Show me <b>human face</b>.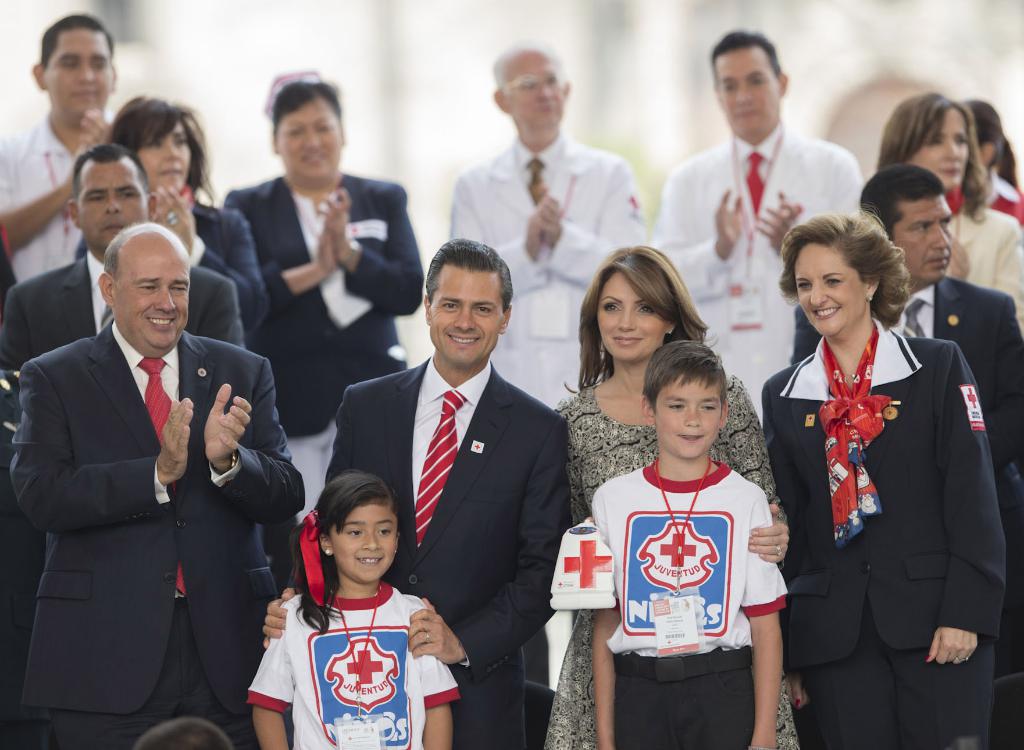
<b>human face</b> is here: detection(497, 44, 567, 133).
